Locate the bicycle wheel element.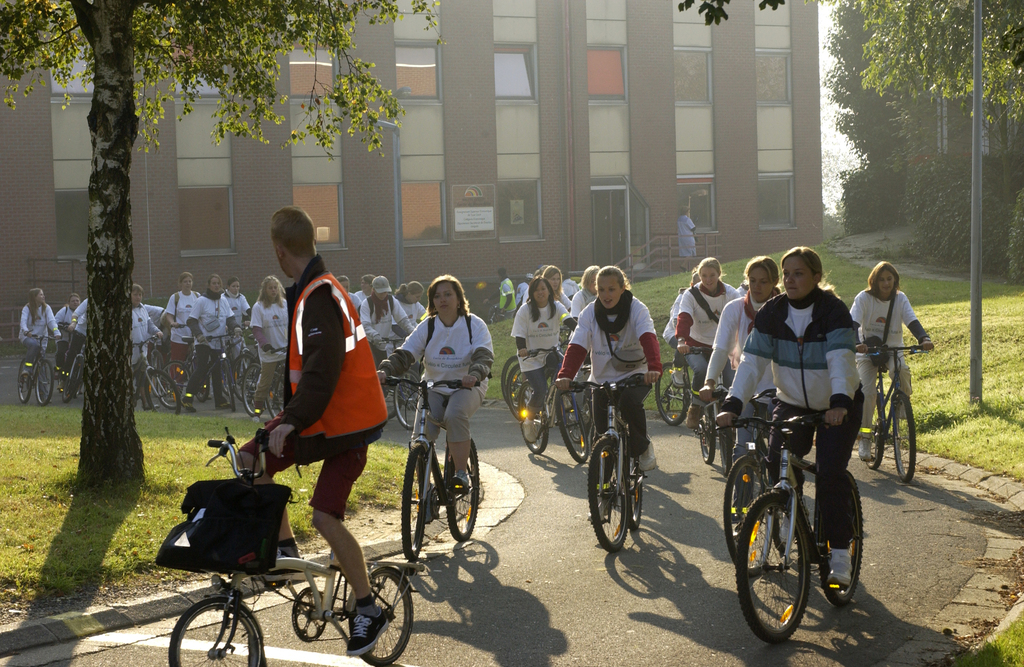
Element bbox: (x1=889, y1=395, x2=916, y2=480).
